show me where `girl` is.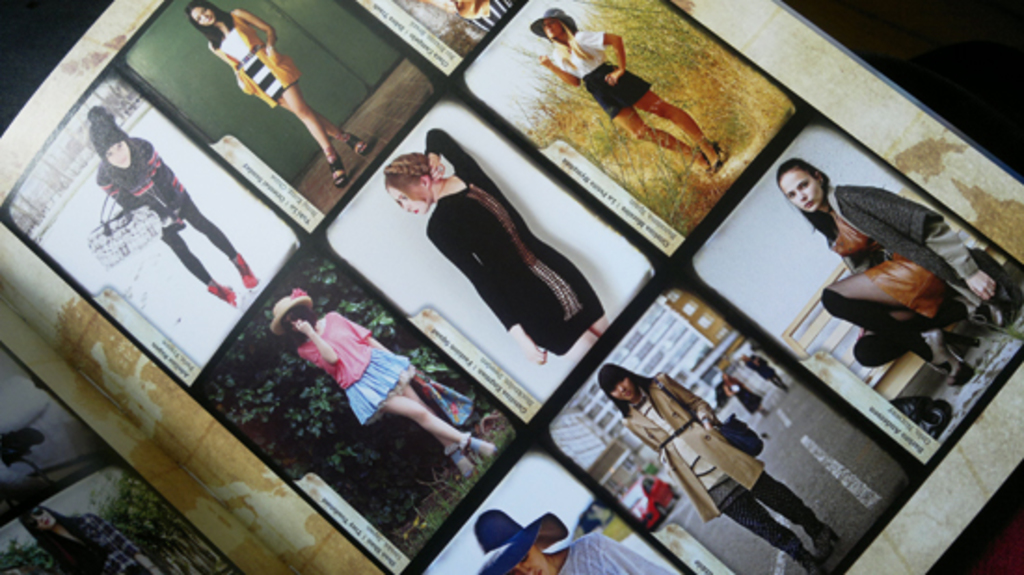
`girl` is at bbox(596, 359, 842, 573).
